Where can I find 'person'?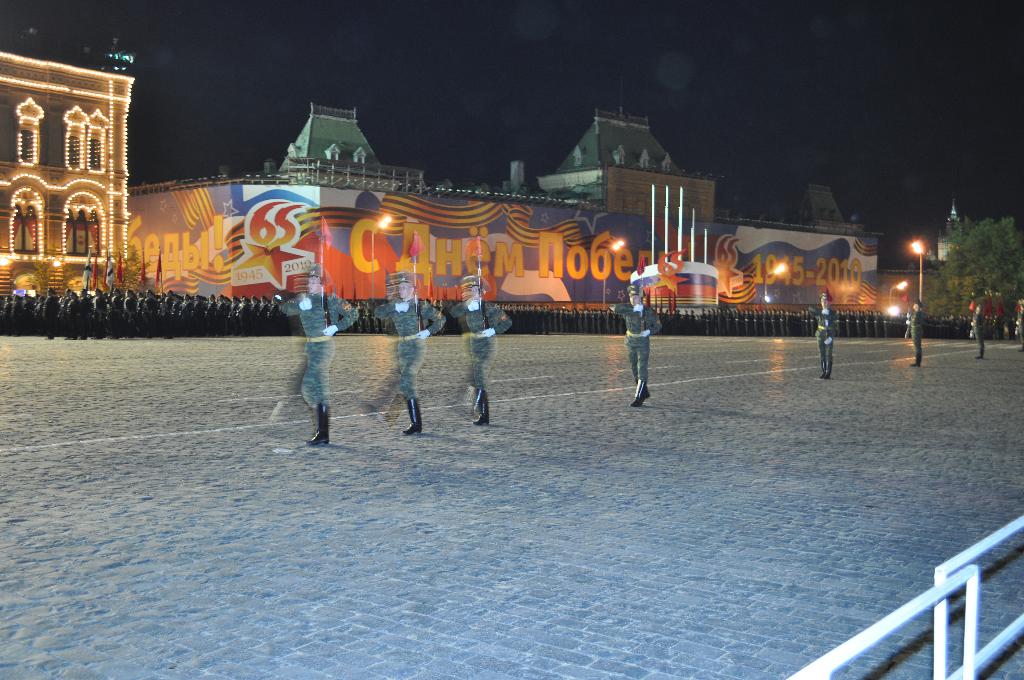
You can find it at locate(612, 280, 664, 407).
